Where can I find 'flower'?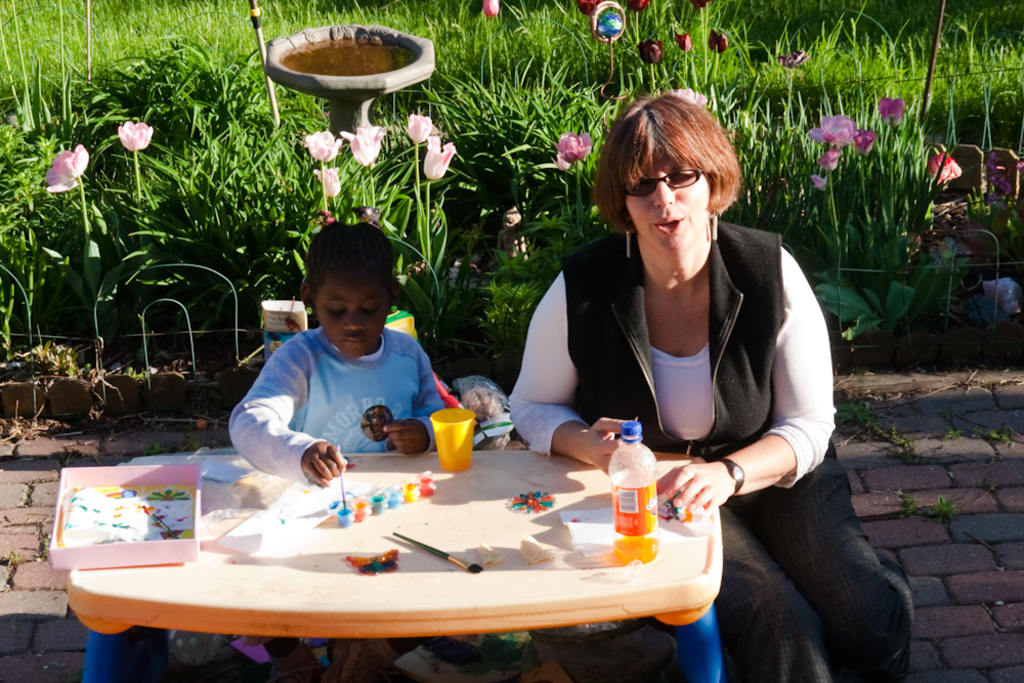
You can find it at 407, 105, 429, 144.
